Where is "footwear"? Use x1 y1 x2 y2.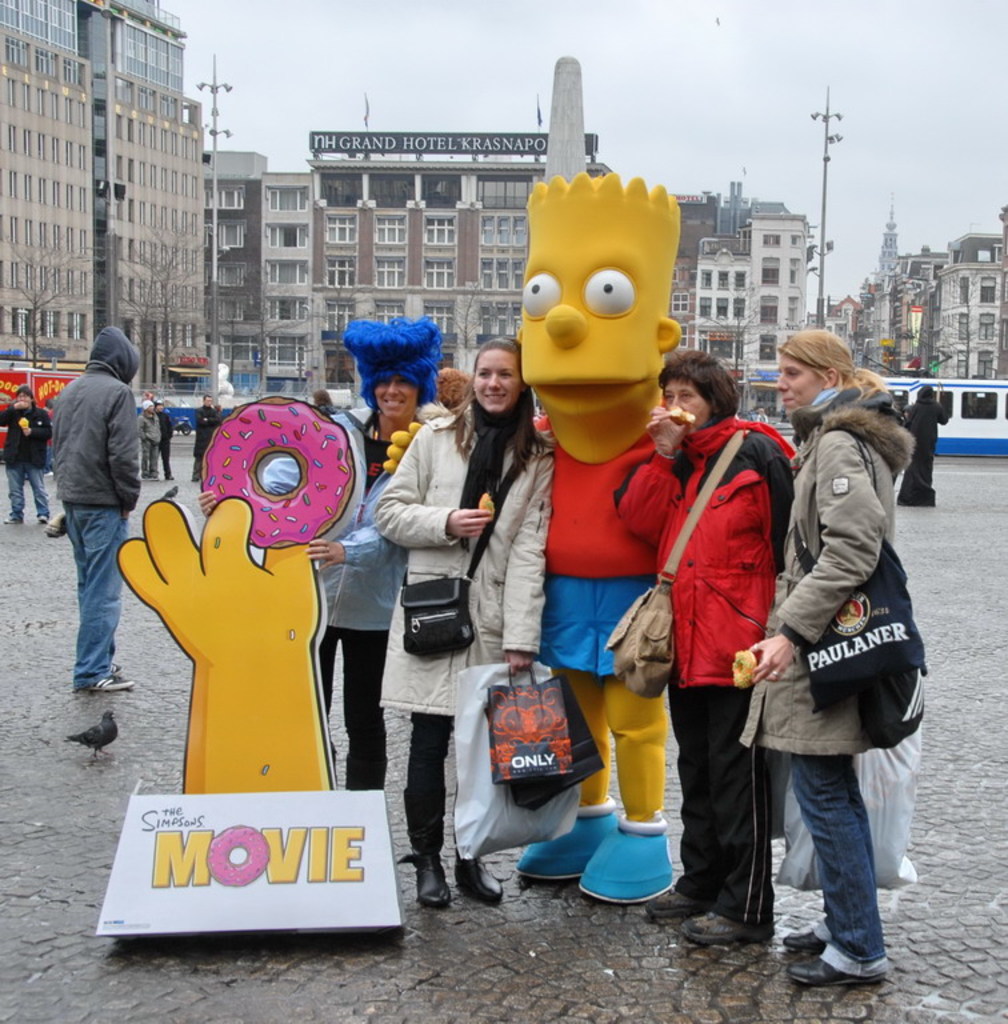
785 956 877 987.
